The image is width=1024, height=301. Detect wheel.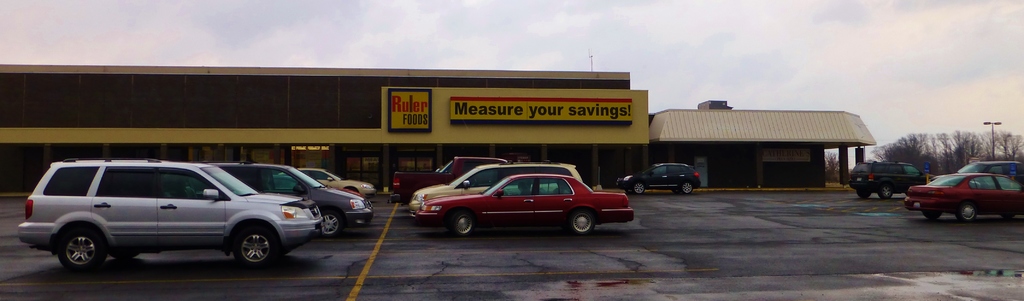
Detection: region(318, 209, 342, 240).
